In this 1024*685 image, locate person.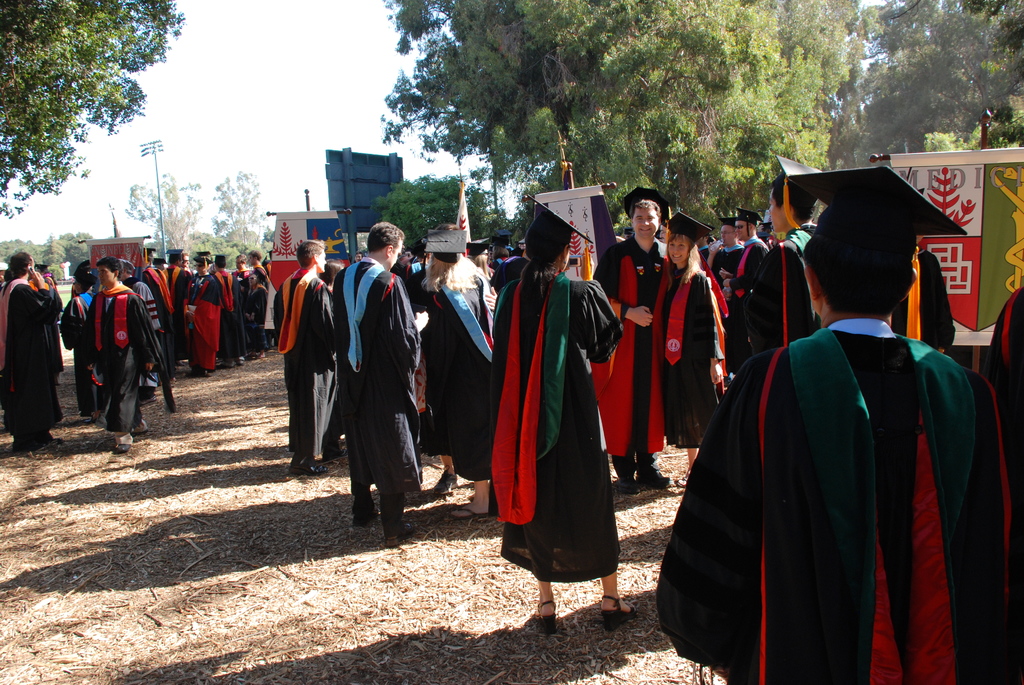
Bounding box: select_region(31, 264, 53, 300).
